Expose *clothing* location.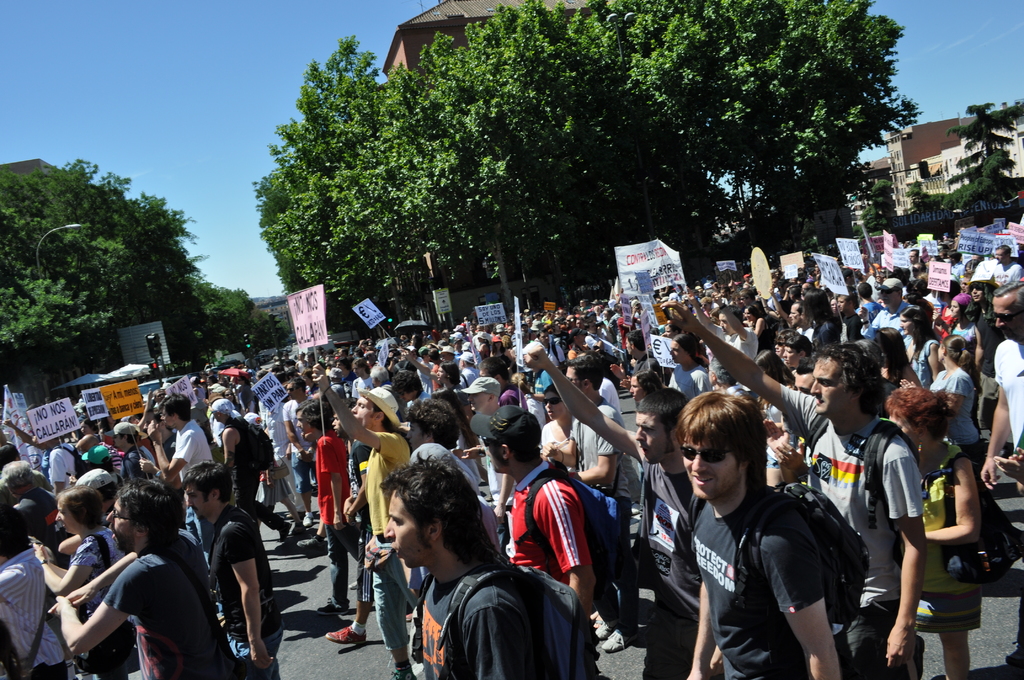
Exposed at [left=474, top=330, right=492, bottom=350].
